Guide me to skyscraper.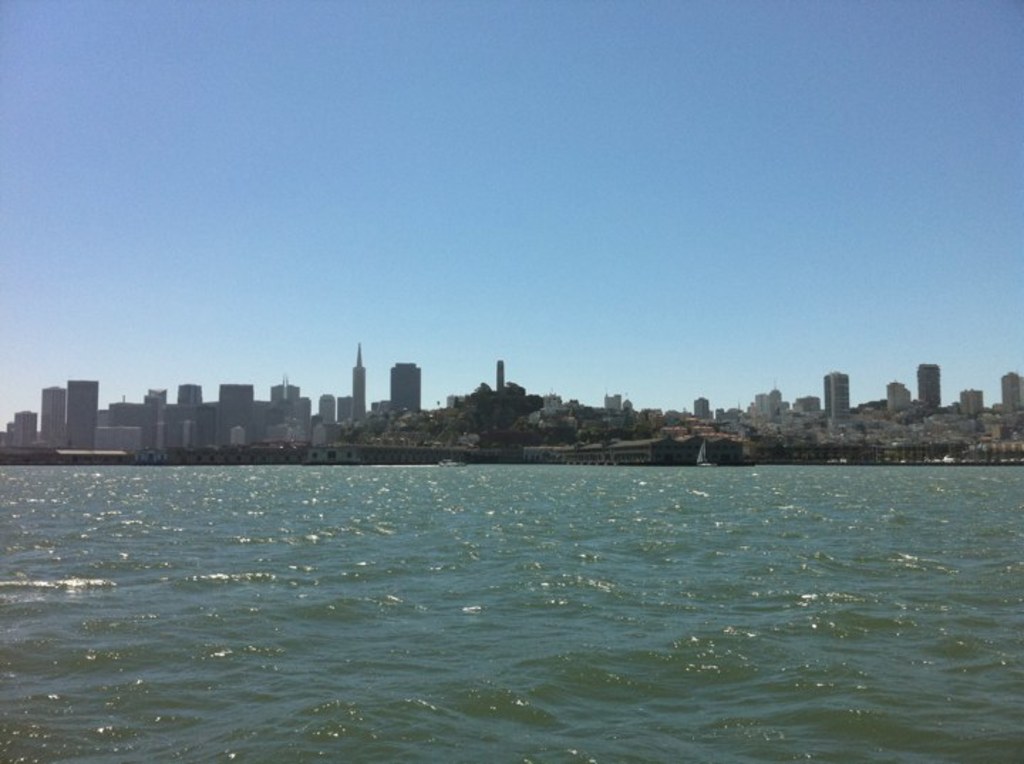
Guidance: BBox(388, 359, 425, 415).
